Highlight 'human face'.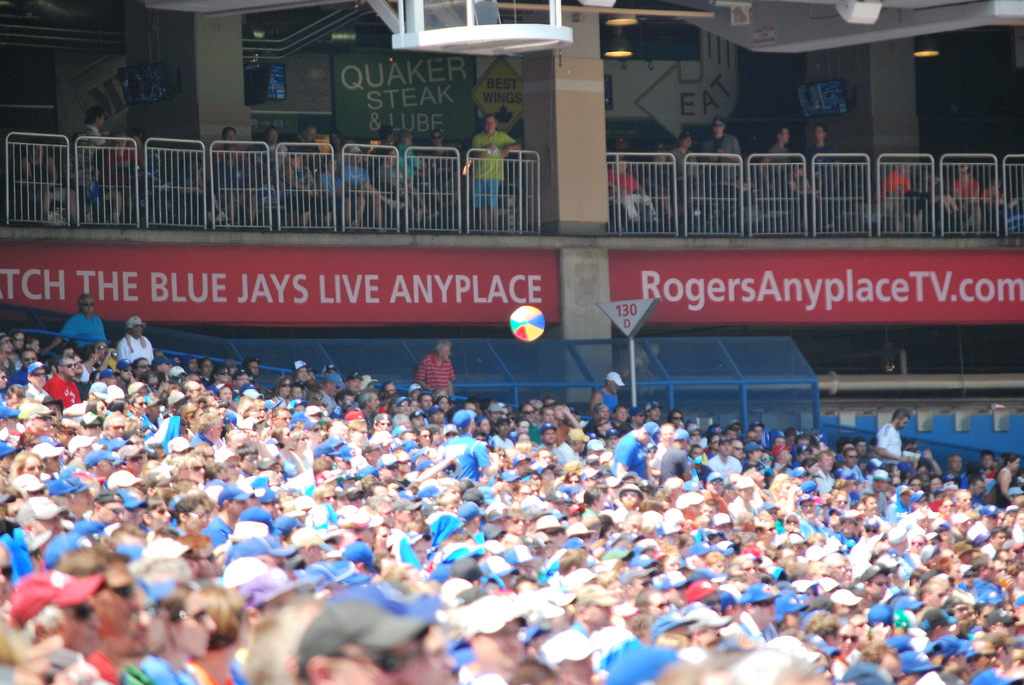
Highlighted region: region(298, 365, 307, 381).
